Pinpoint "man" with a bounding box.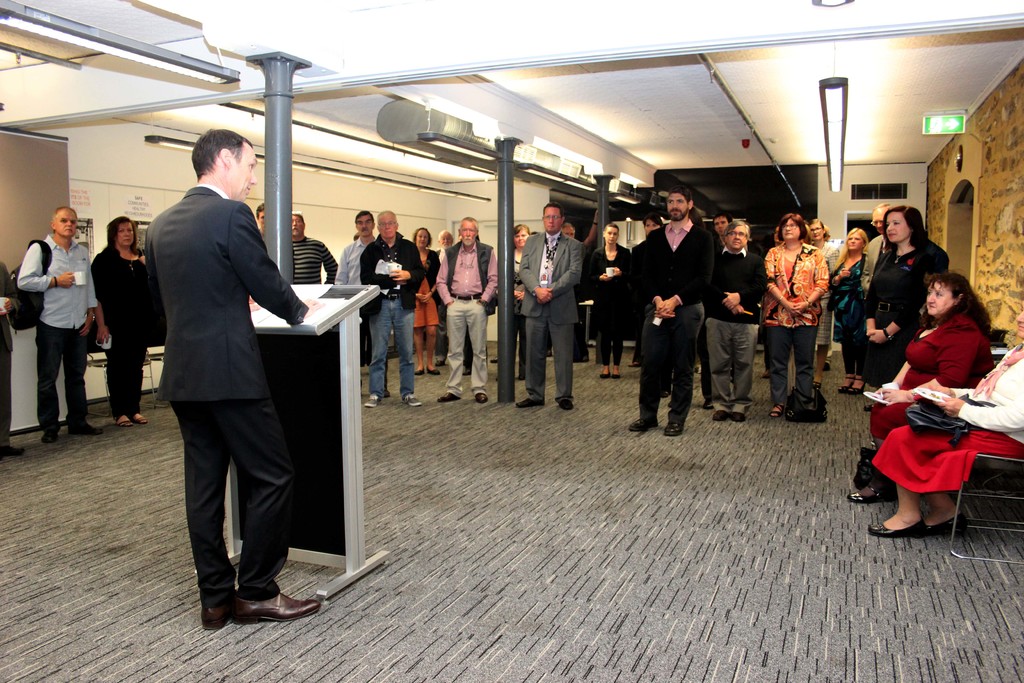
crop(294, 204, 335, 283).
